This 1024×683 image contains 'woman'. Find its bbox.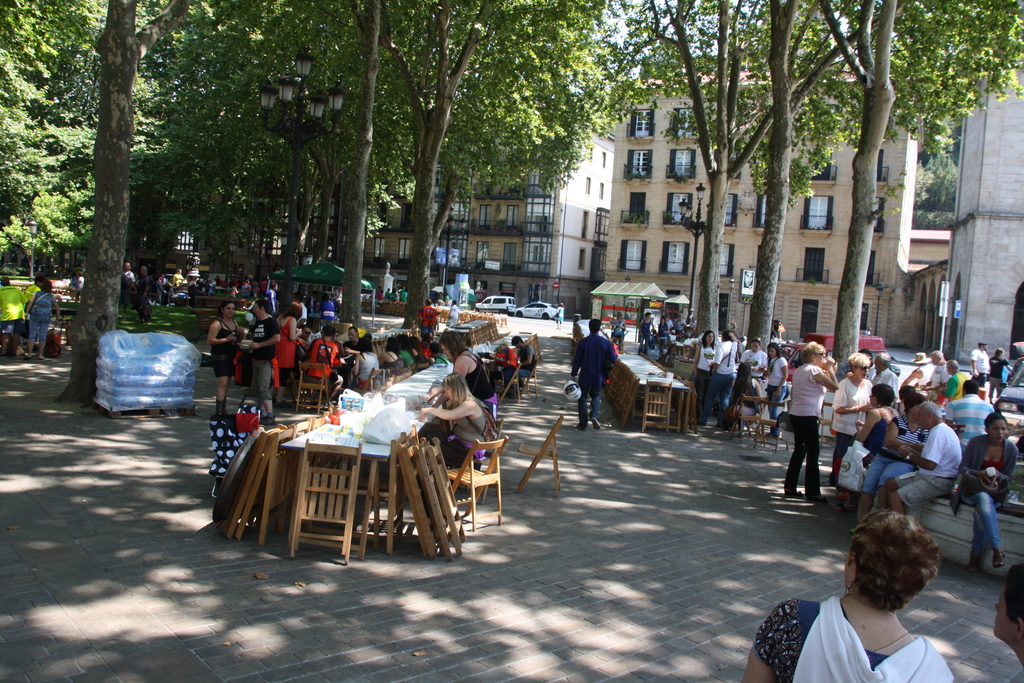
(420,373,488,467).
